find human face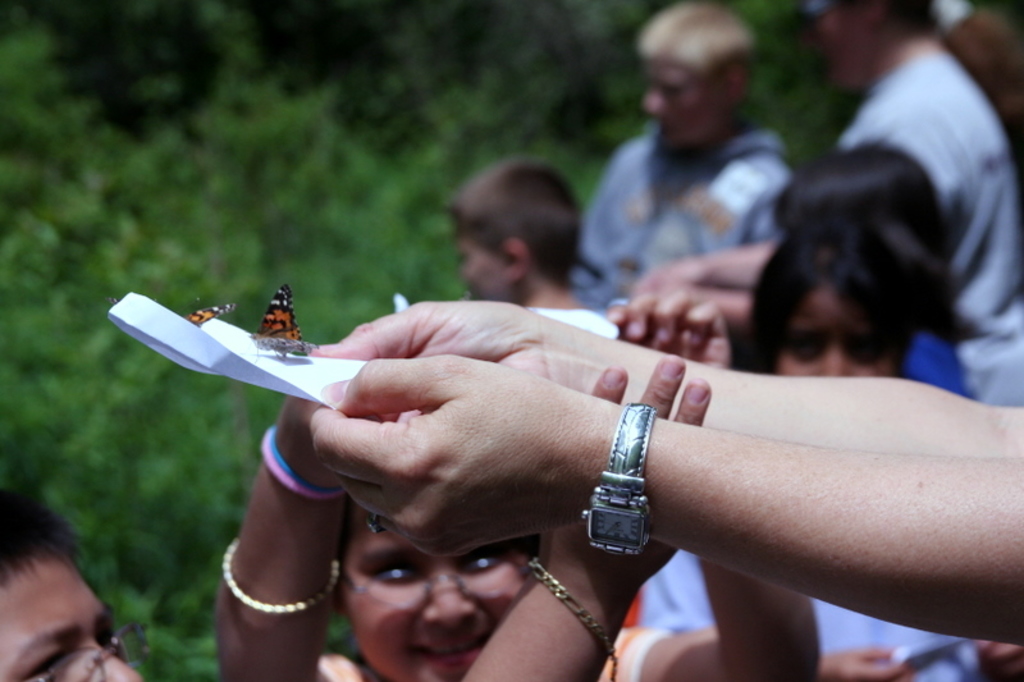
{"x1": 777, "y1": 290, "x2": 902, "y2": 384}
